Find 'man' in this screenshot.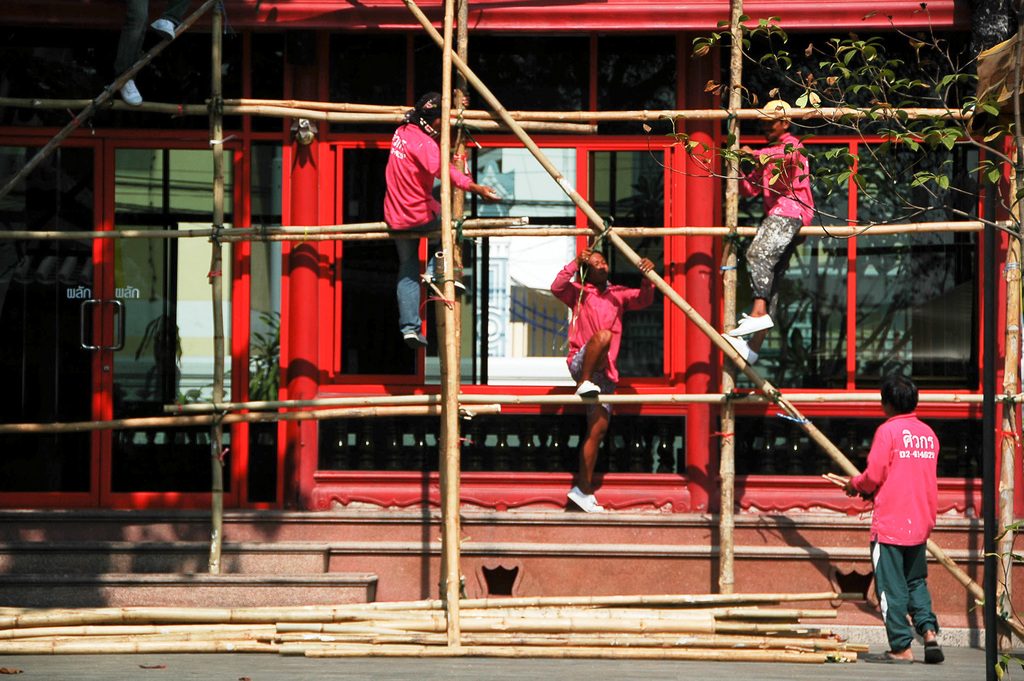
The bounding box for 'man' is {"left": 861, "top": 375, "right": 960, "bottom": 663}.
